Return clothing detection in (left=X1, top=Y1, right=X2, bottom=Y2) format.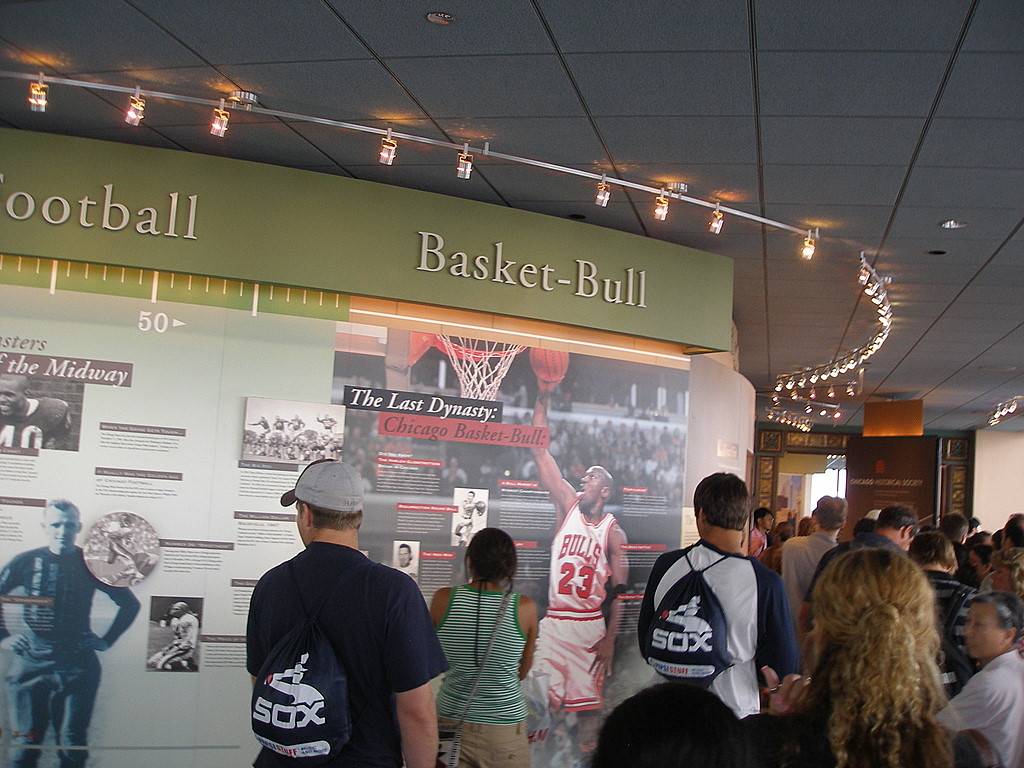
(left=249, top=544, right=451, bottom=767).
